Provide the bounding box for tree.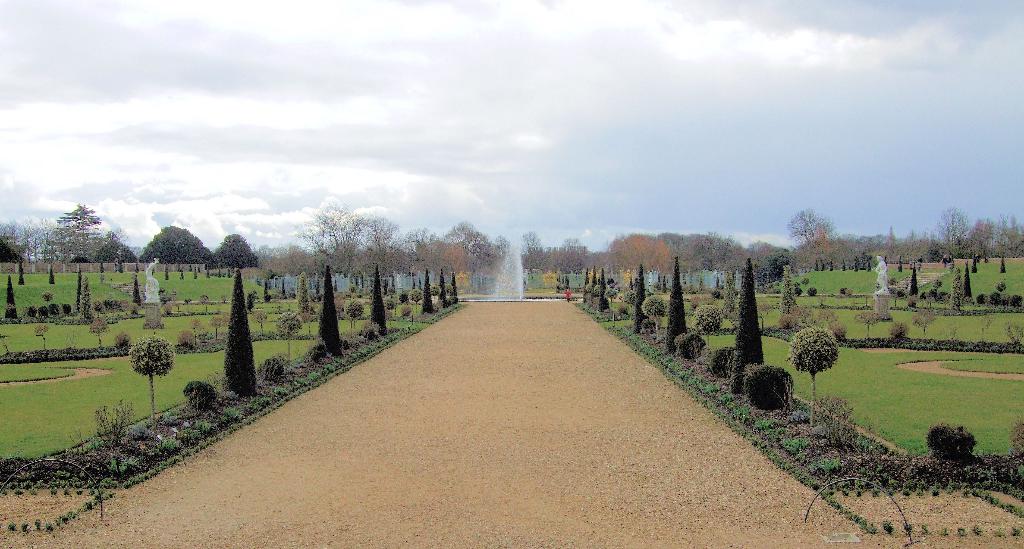
(left=132, top=274, right=141, bottom=308).
